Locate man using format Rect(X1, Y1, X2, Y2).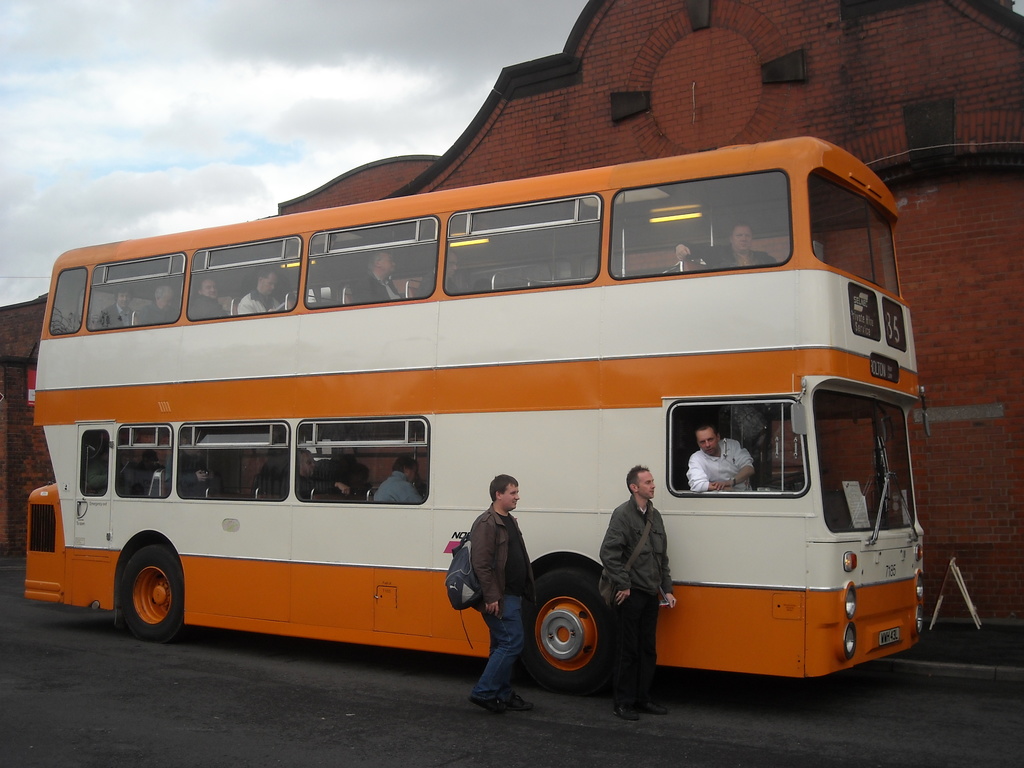
Rect(458, 477, 534, 715).
